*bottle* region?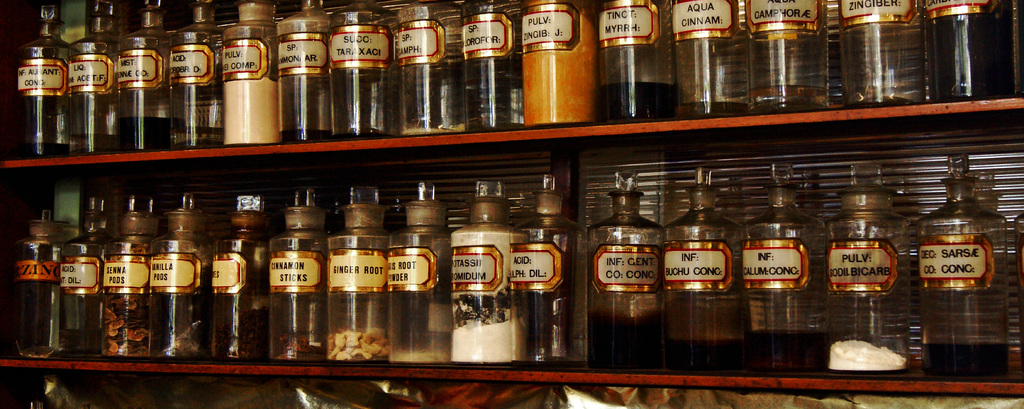
592,13,676,138
